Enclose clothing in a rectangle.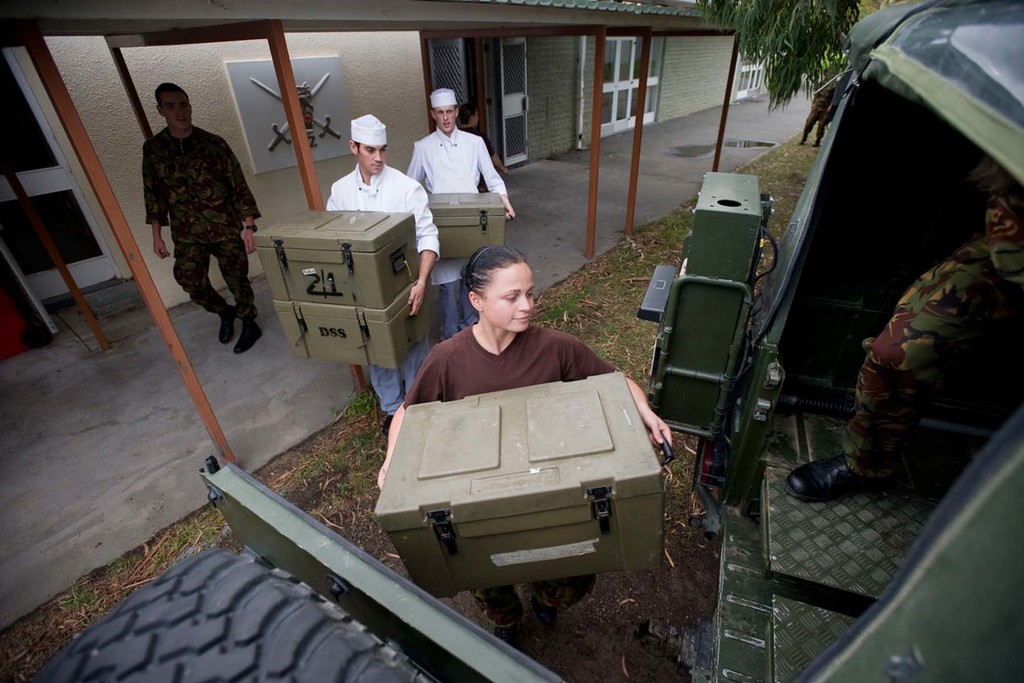
[x1=409, y1=124, x2=510, y2=343].
